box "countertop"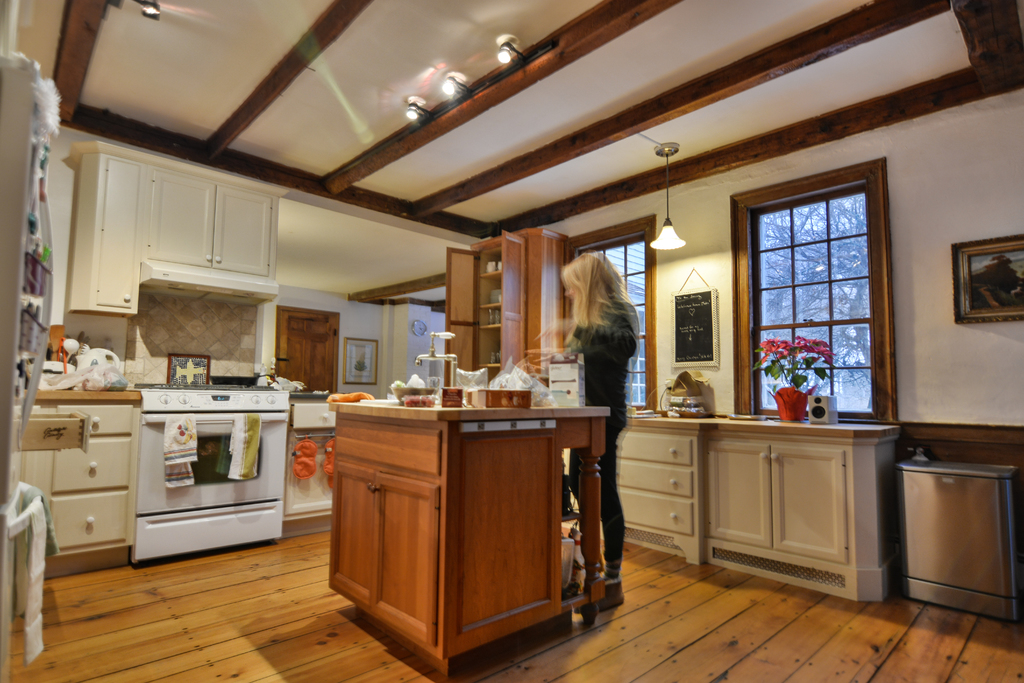
rect(0, 374, 904, 606)
